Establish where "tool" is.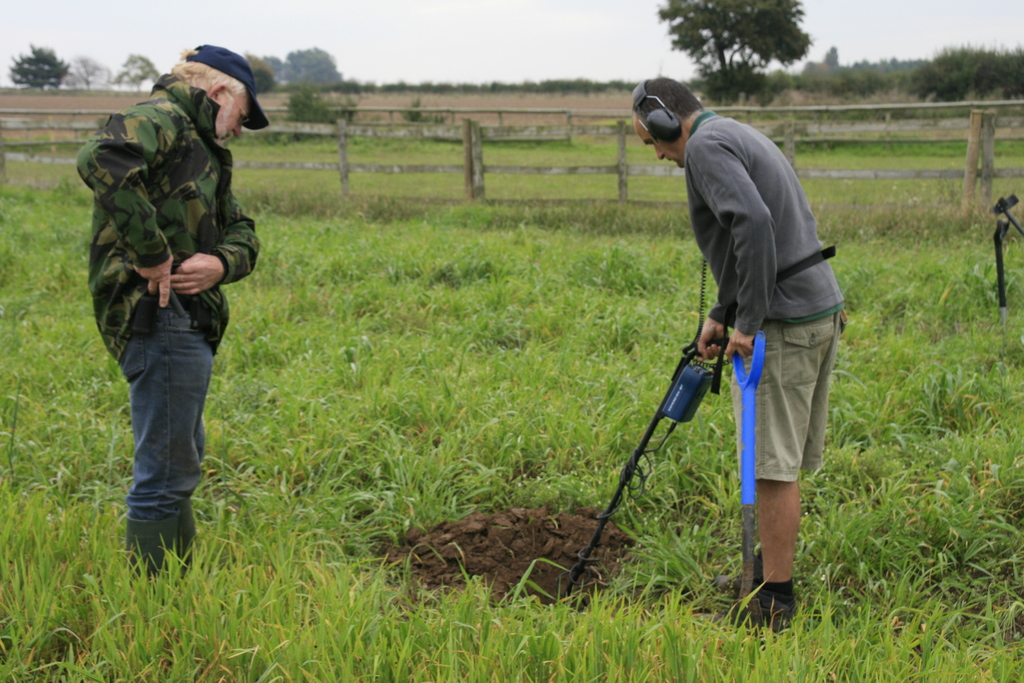
Established at 560/329/714/598.
